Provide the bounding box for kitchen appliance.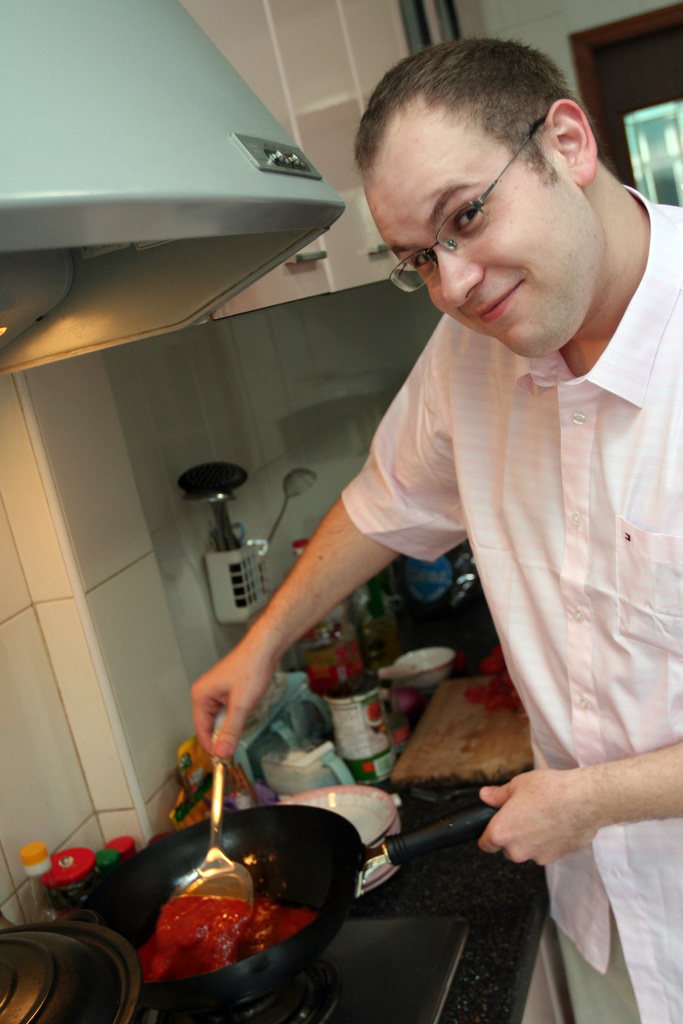
pyautogui.locateOnScreen(294, 540, 377, 693).
